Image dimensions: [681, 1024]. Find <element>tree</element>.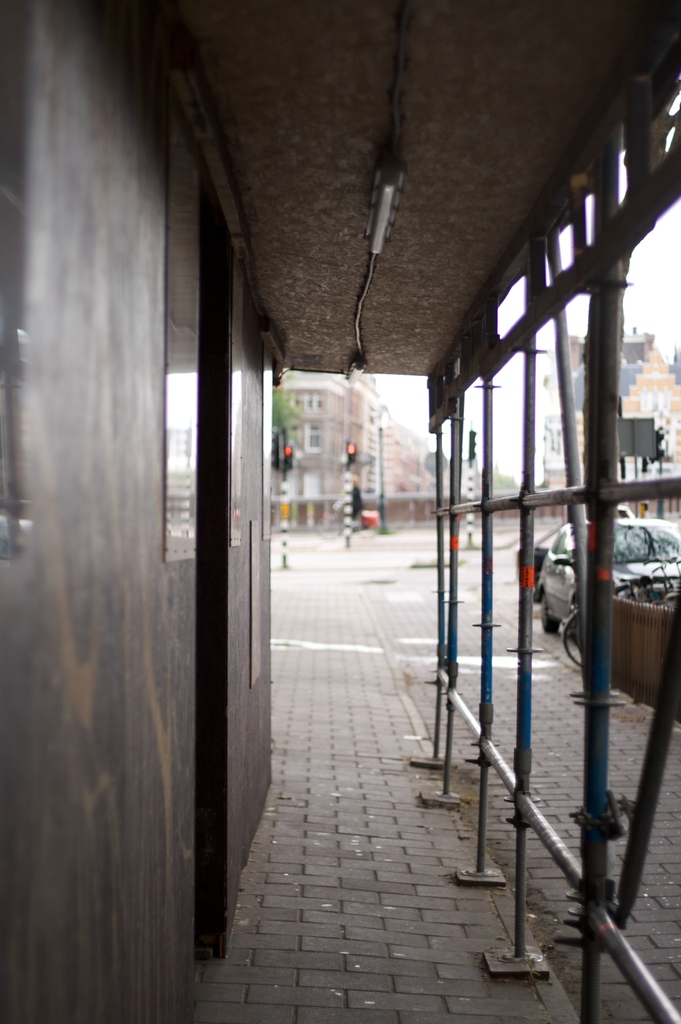
l=275, t=388, r=312, b=463.
